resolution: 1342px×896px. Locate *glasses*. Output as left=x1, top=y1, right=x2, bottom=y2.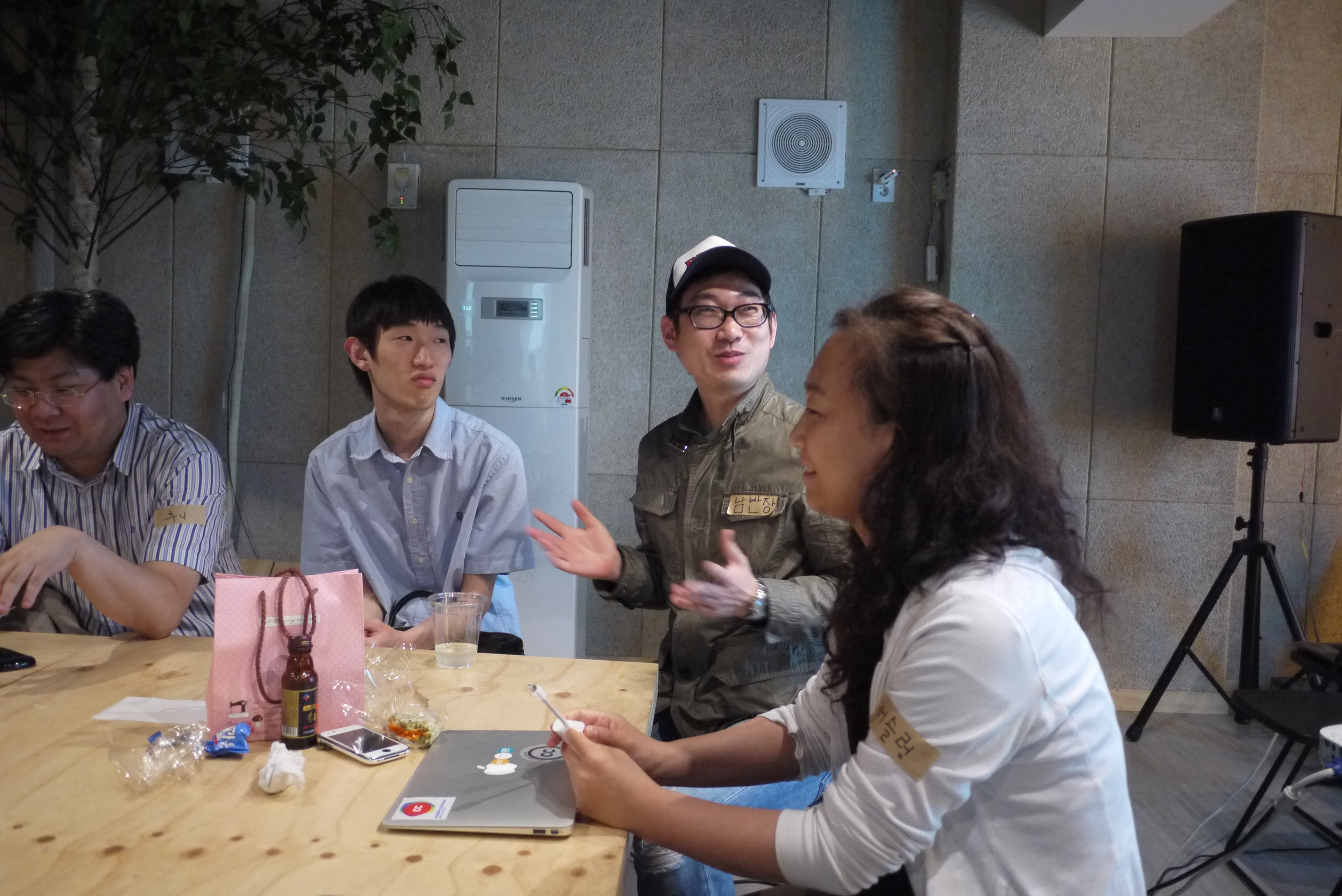
left=1, top=121, right=41, bottom=137.
